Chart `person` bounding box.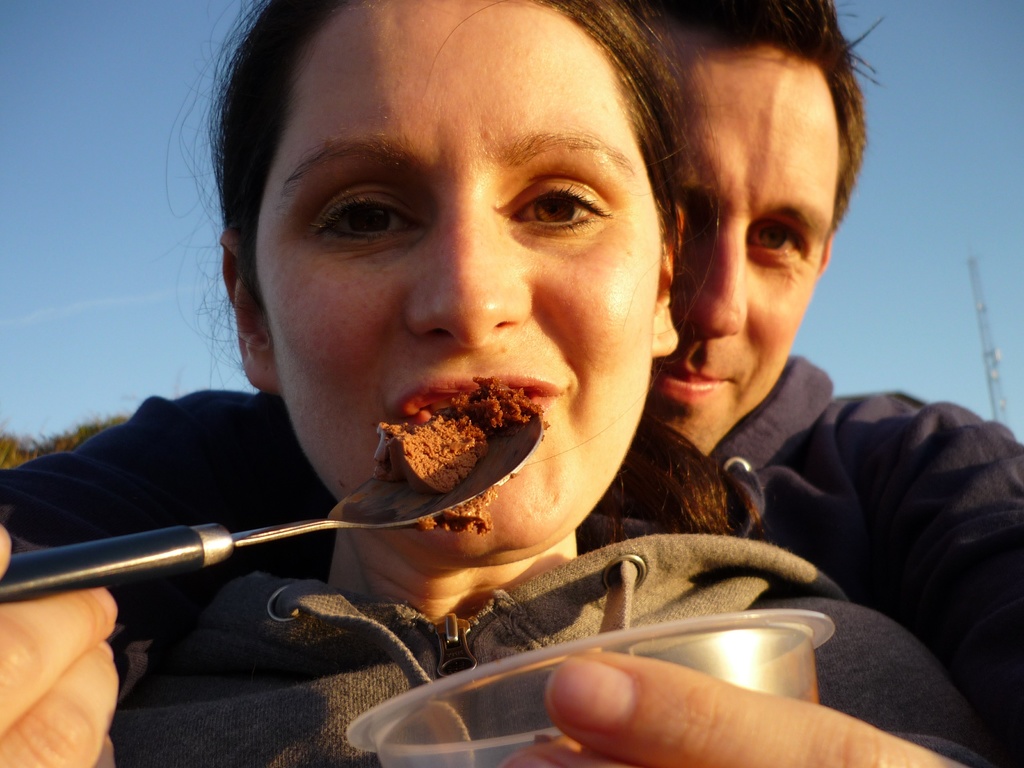
Charted: [left=0, top=0, right=1023, bottom=767].
